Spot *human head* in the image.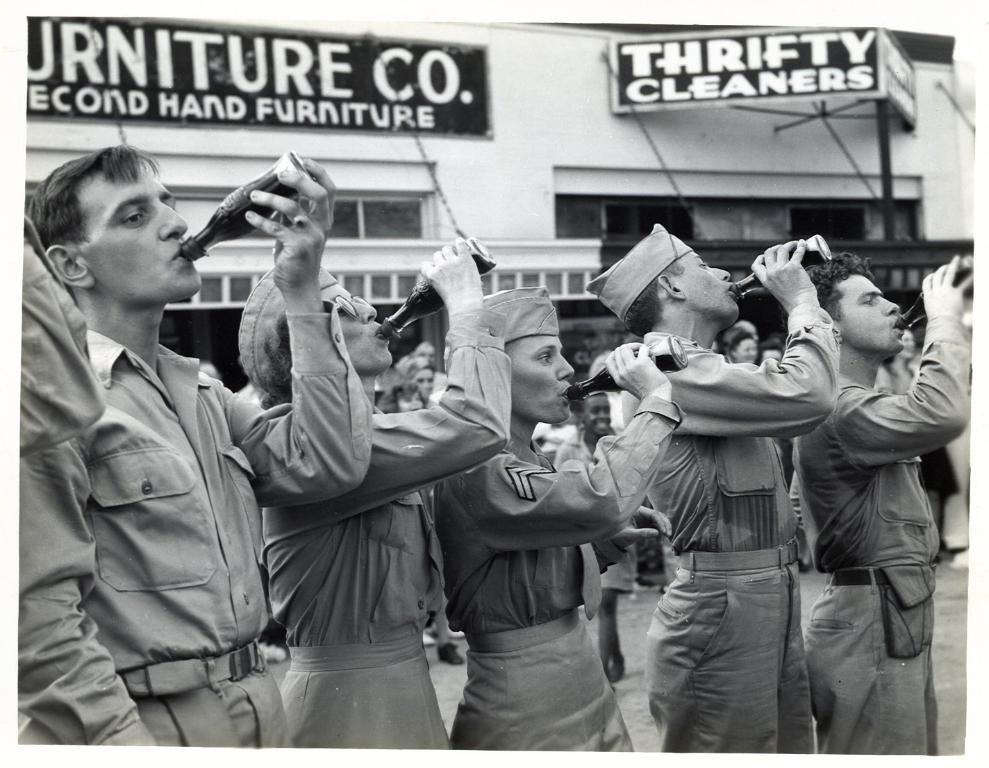
*human head* found at select_region(33, 137, 190, 317).
